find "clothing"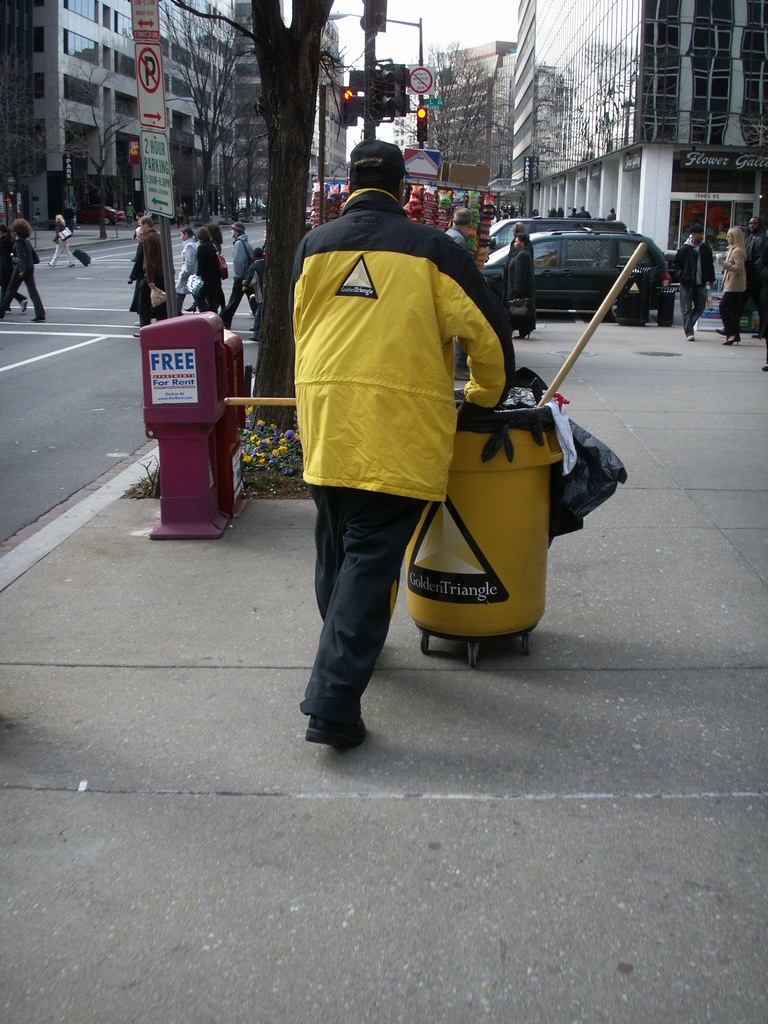
(44,215,79,268)
